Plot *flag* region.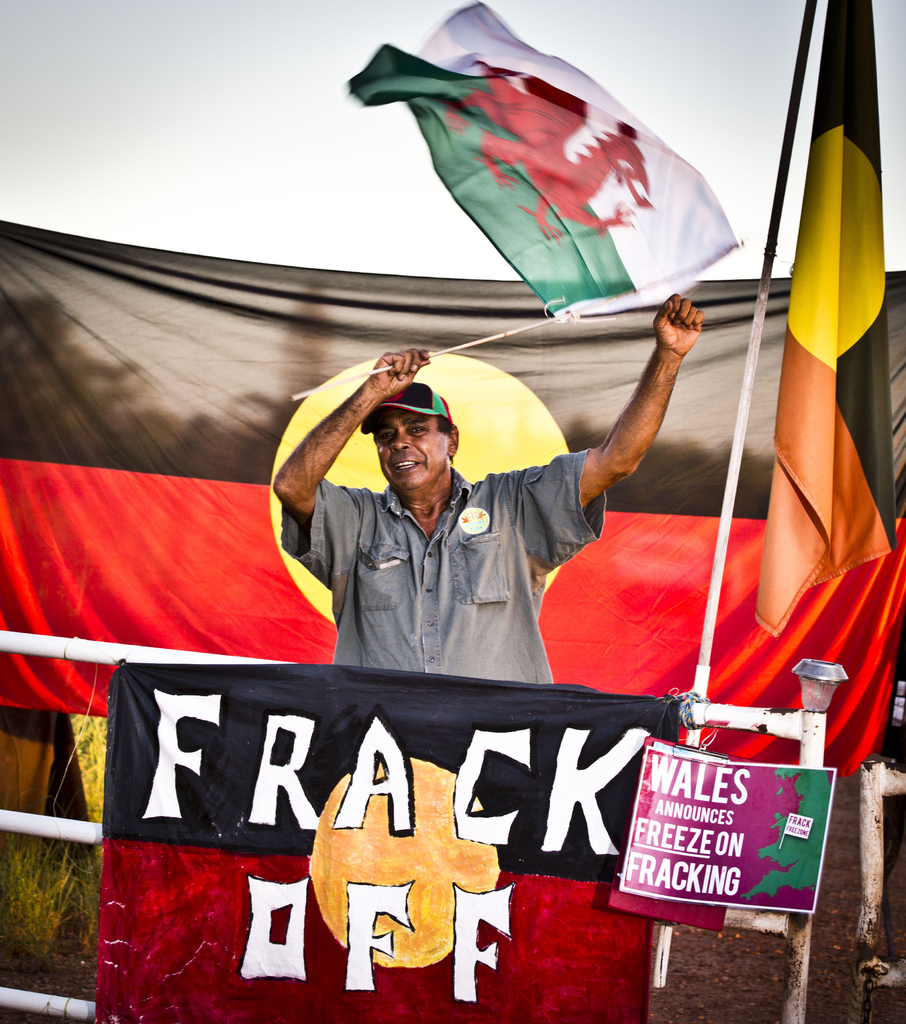
Plotted at (89,655,709,1023).
